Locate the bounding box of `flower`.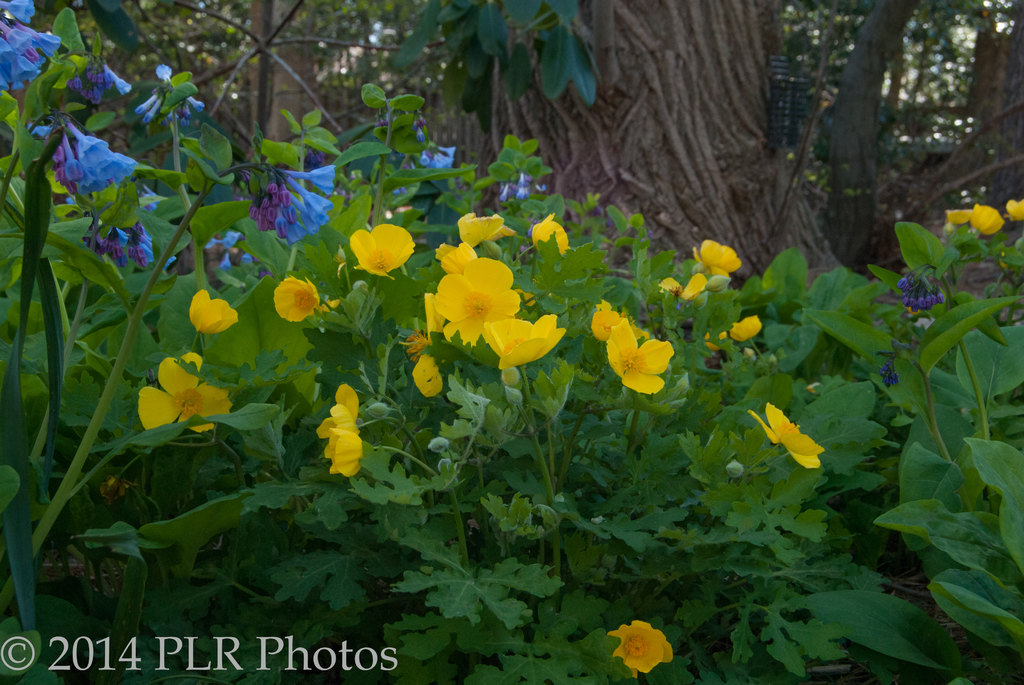
Bounding box: bbox(970, 205, 1007, 232).
